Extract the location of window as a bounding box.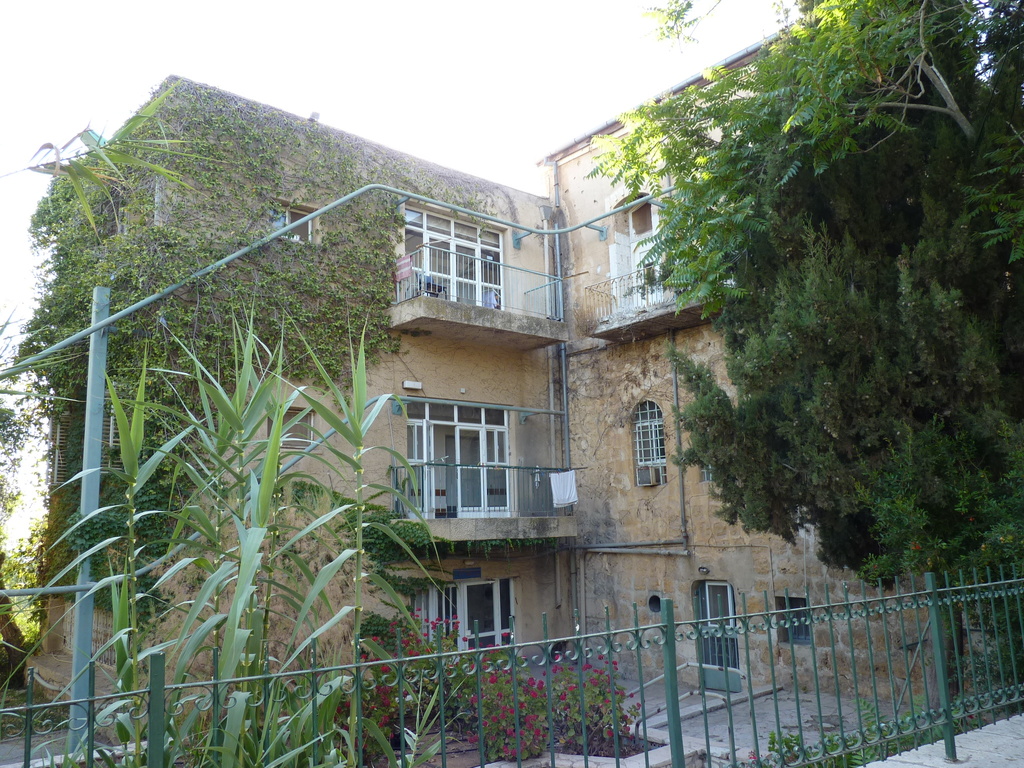
[268,200,321,246].
